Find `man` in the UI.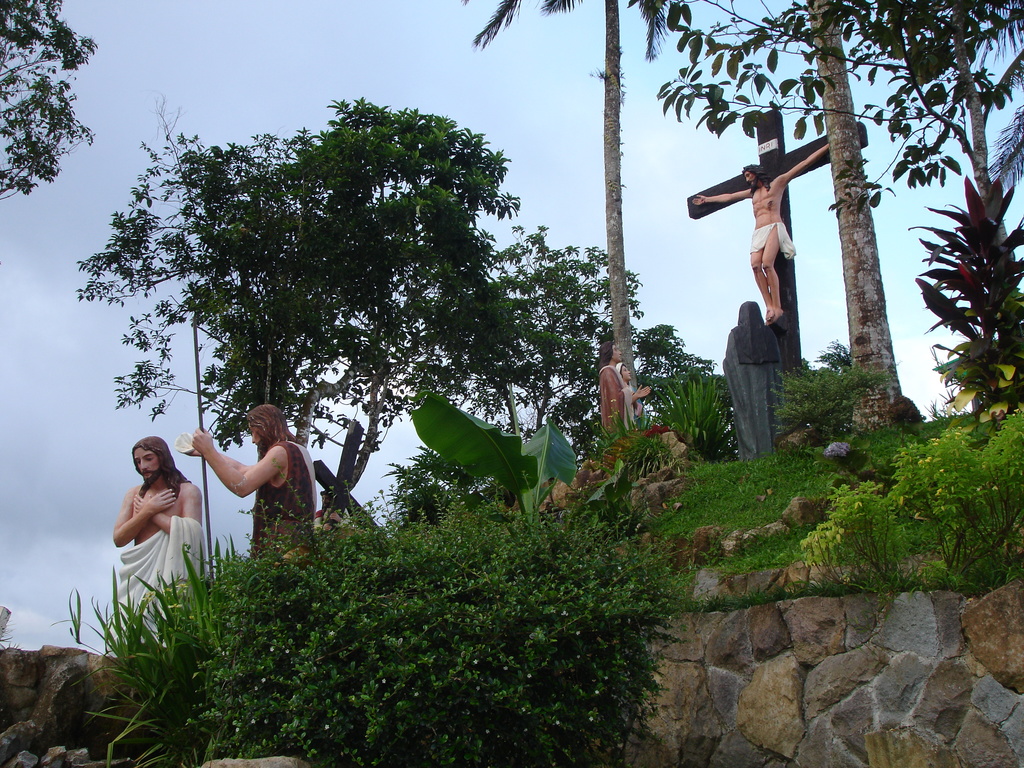
UI element at 315/487/353/532.
